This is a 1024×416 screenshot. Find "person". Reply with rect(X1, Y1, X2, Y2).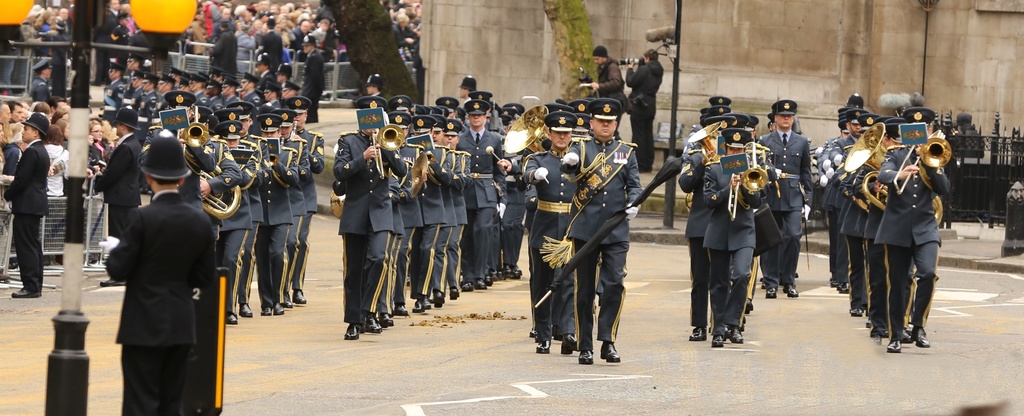
rect(828, 103, 879, 297).
